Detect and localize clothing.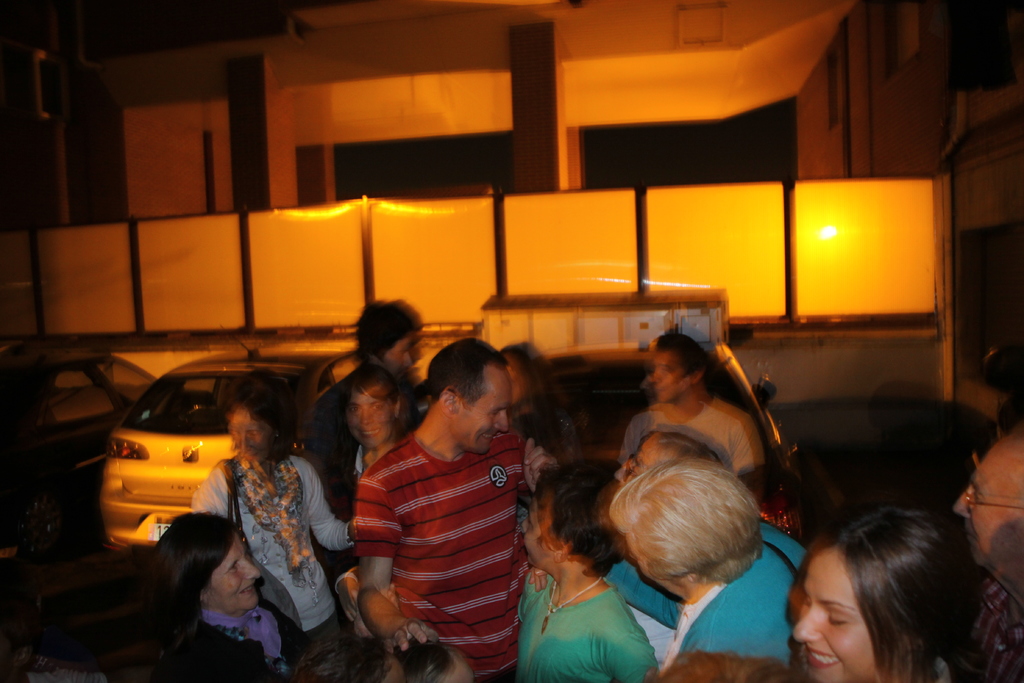
Localized at x1=346, y1=440, x2=525, y2=679.
